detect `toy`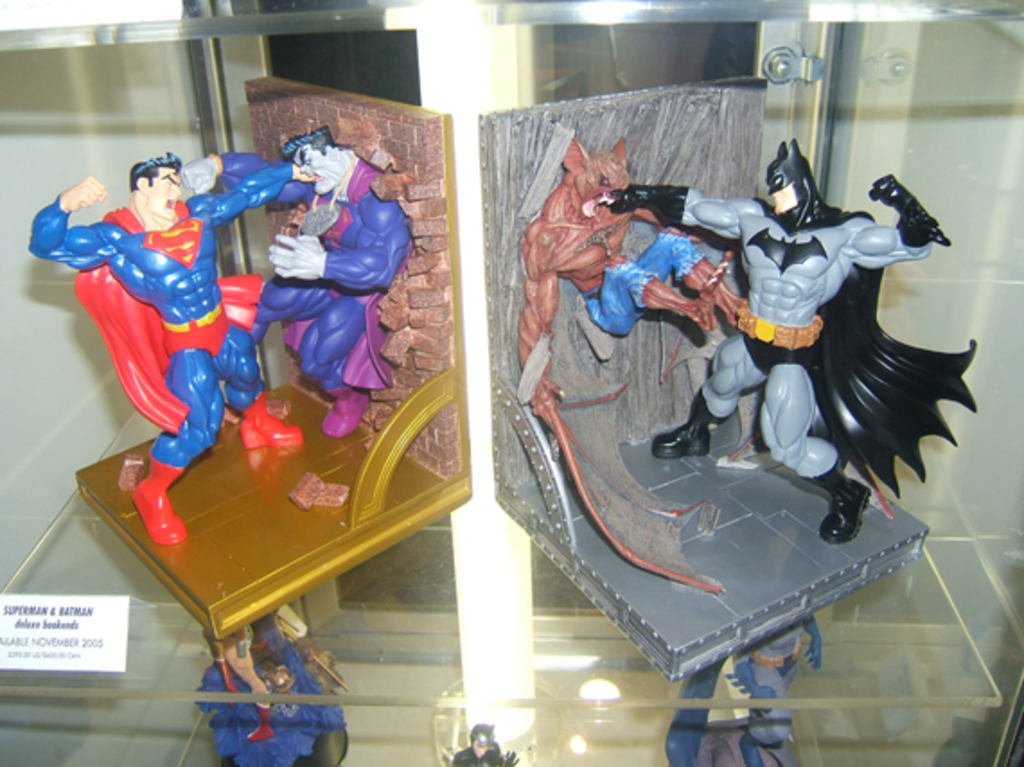
select_region(192, 623, 341, 765)
